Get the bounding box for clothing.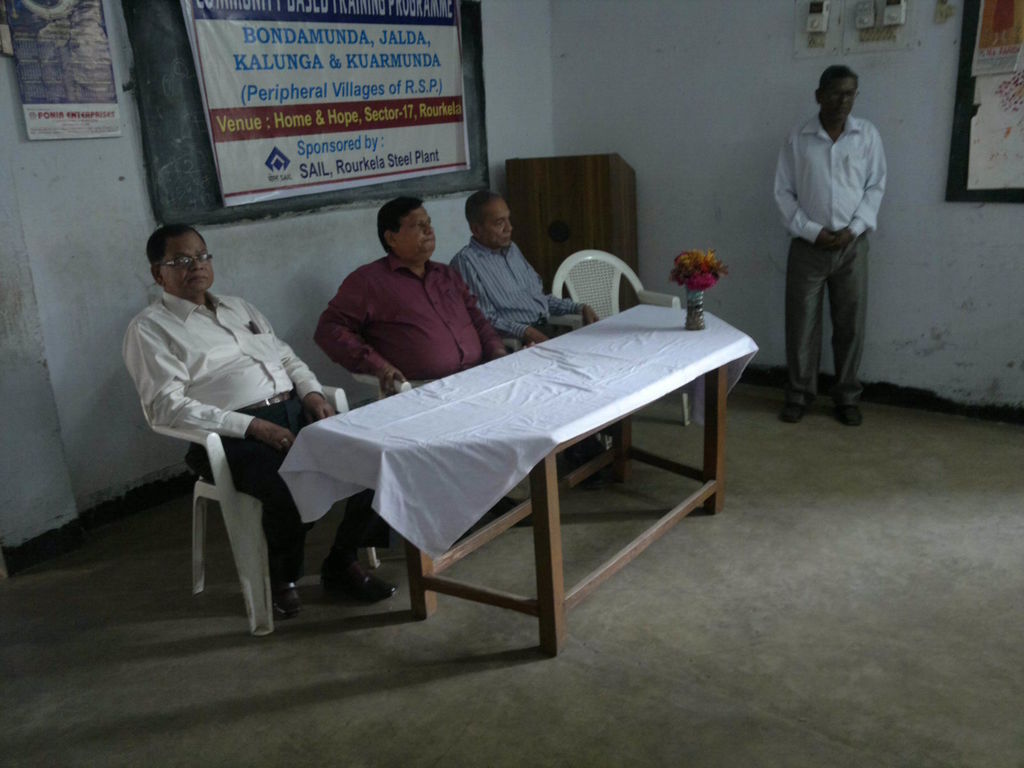
box(118, 284, 395, 584).
